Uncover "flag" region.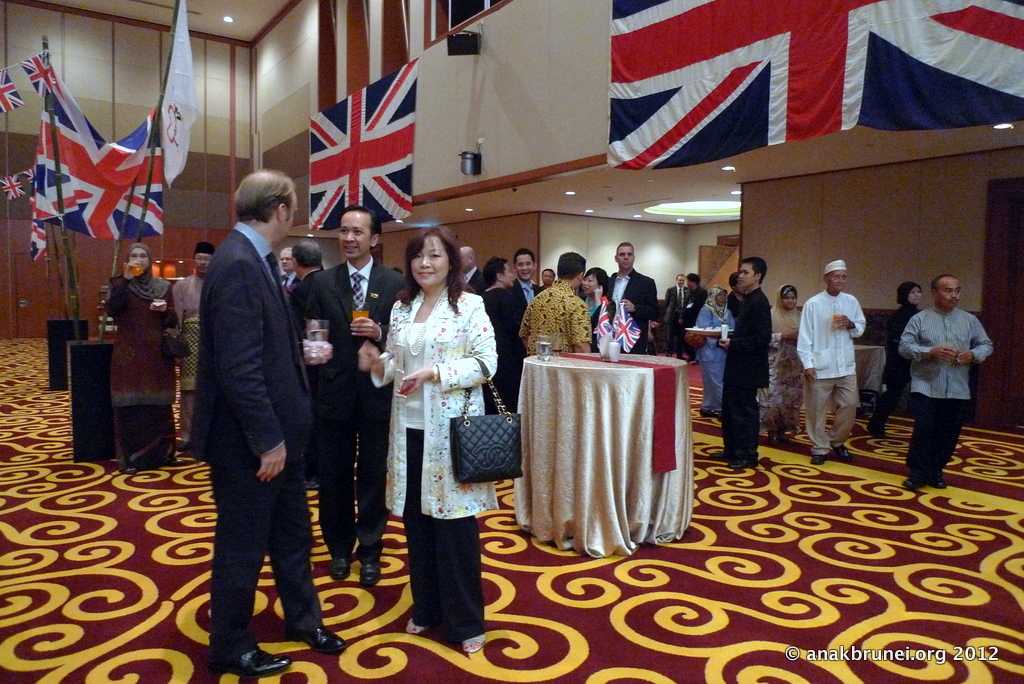
Uncovered: box(158, 0, 201, 189).
